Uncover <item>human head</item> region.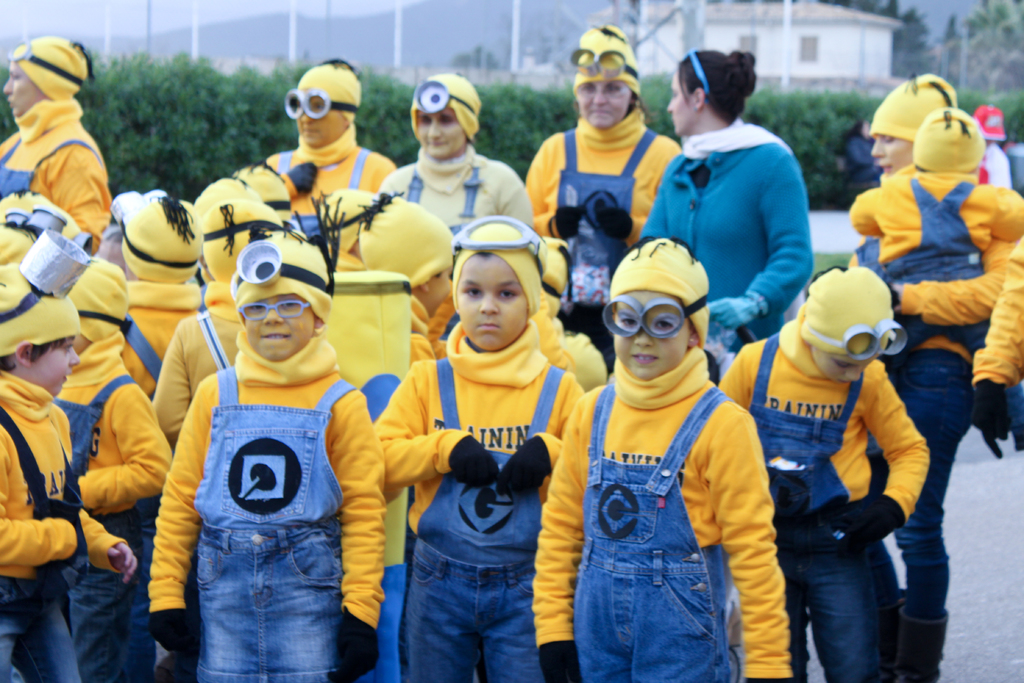
Uncovered: locate(793, 271, 913, 388).
